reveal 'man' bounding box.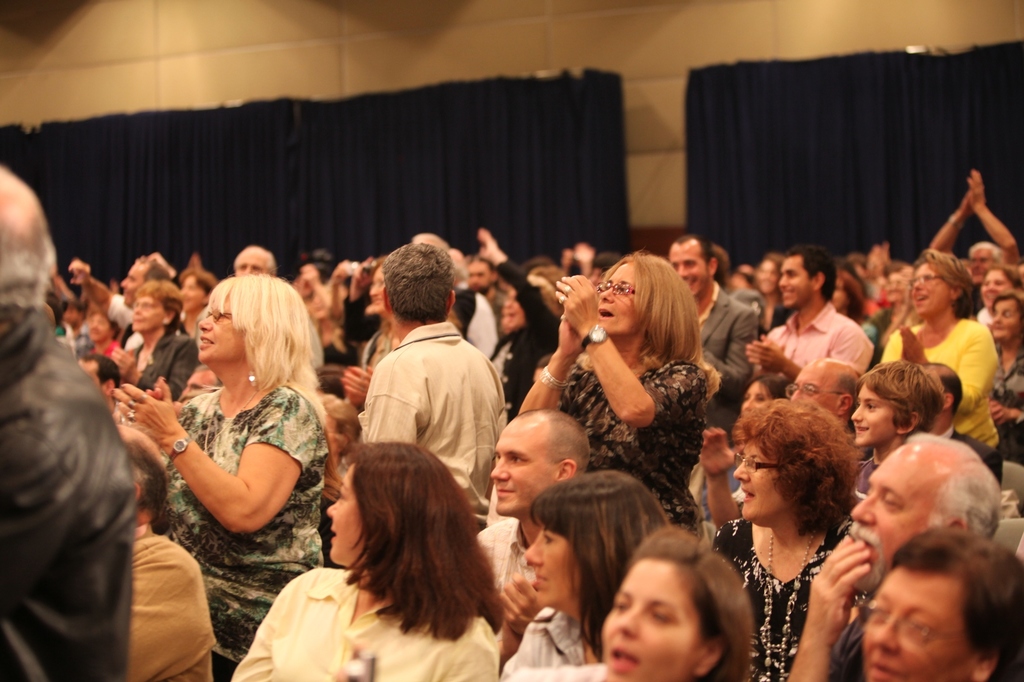
Revealed: [left=745, top=245, right=879, bottom=378].
